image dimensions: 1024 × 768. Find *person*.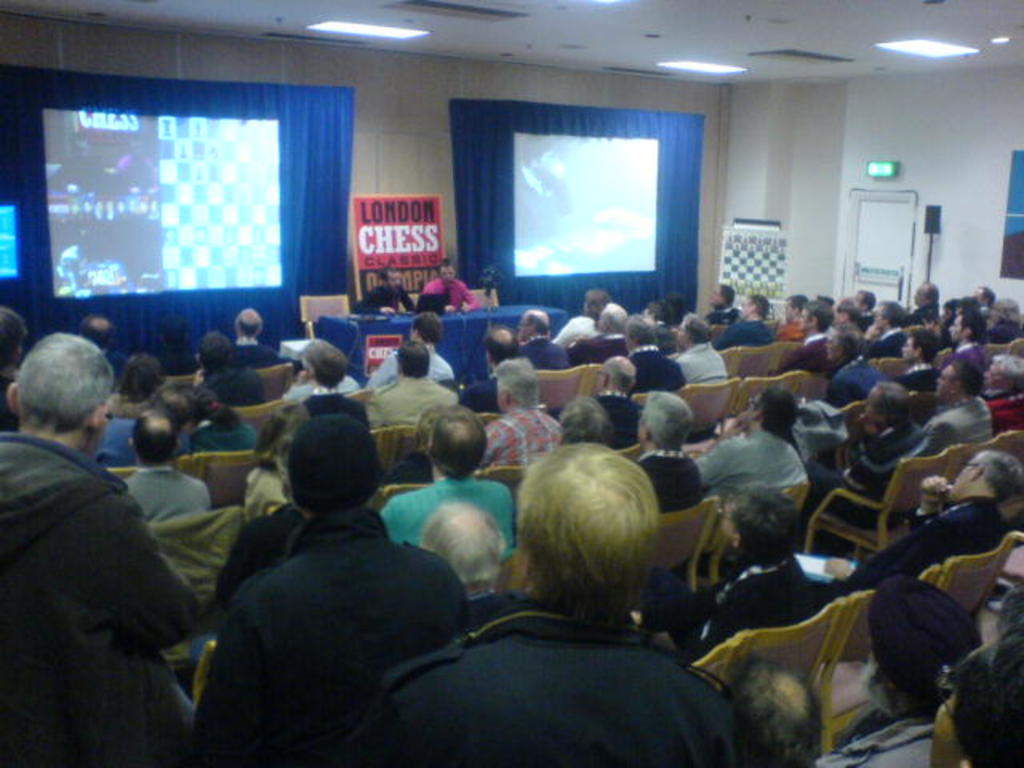
<box>477,354,571,469</box>.
